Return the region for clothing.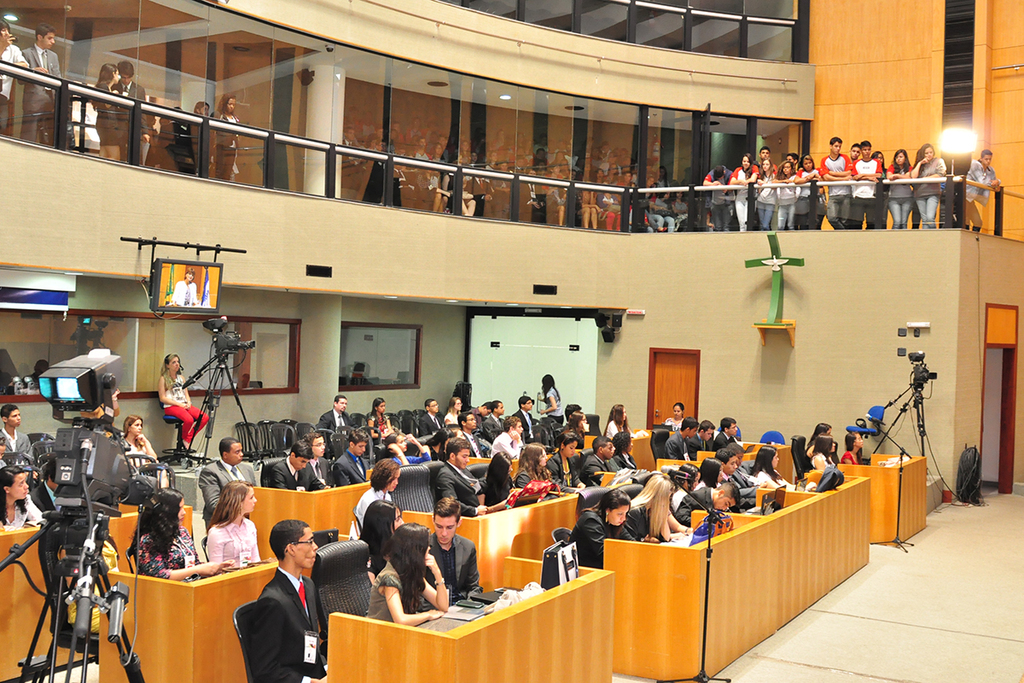
{"left": 515, "top": 463, "right": 550, "bottom": 493}.
